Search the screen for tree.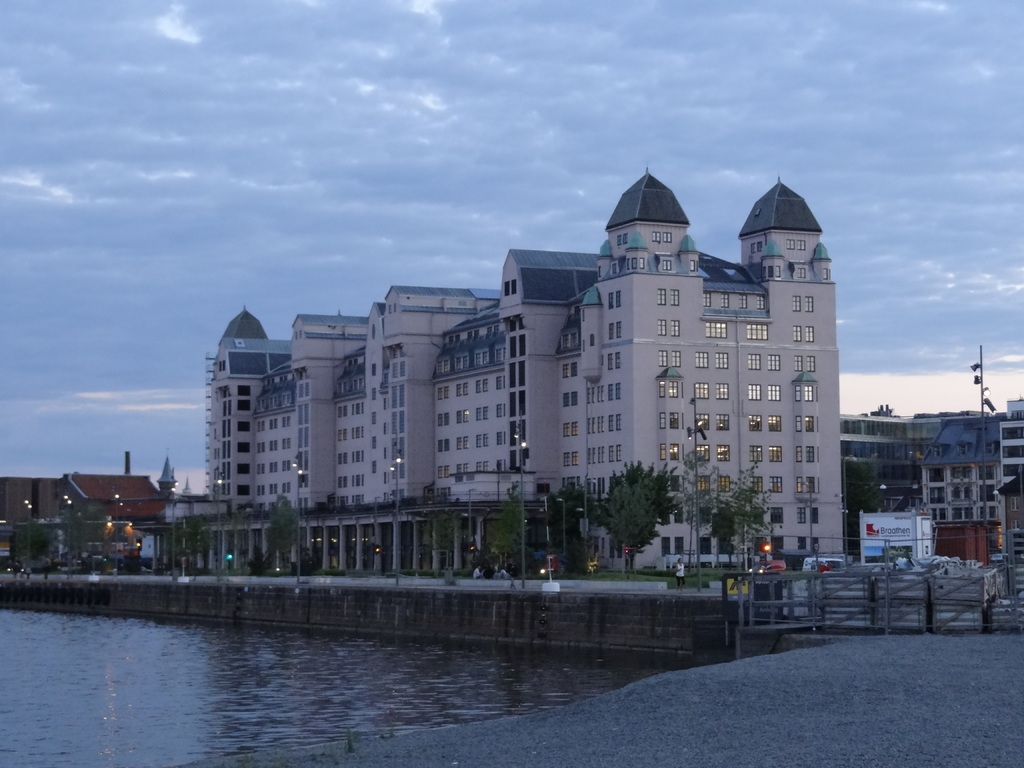
Found at <bbox>271, 498, 309, 570</bbox>.
